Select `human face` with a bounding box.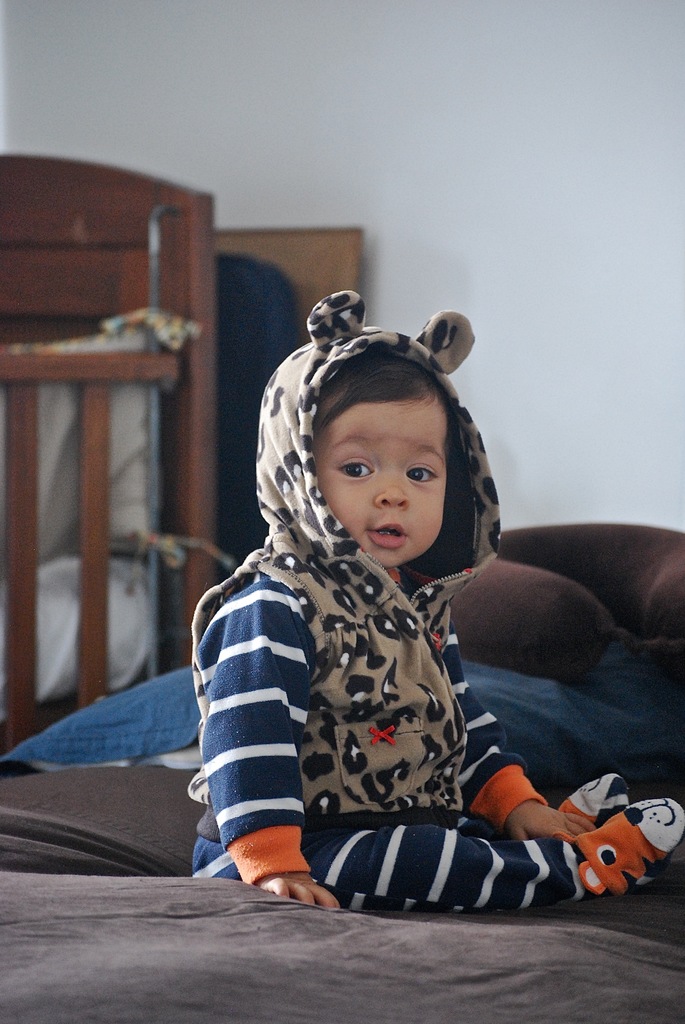
Rect(287, 355, 454, 580).
